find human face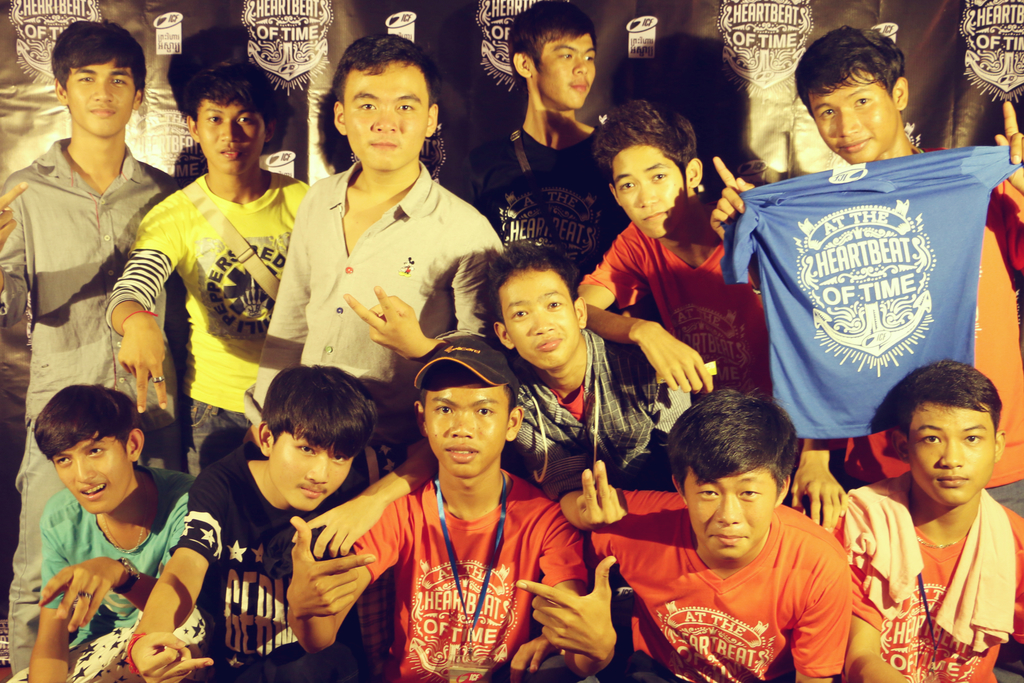
<bbox>266, 425, 349, 513</bbox>
